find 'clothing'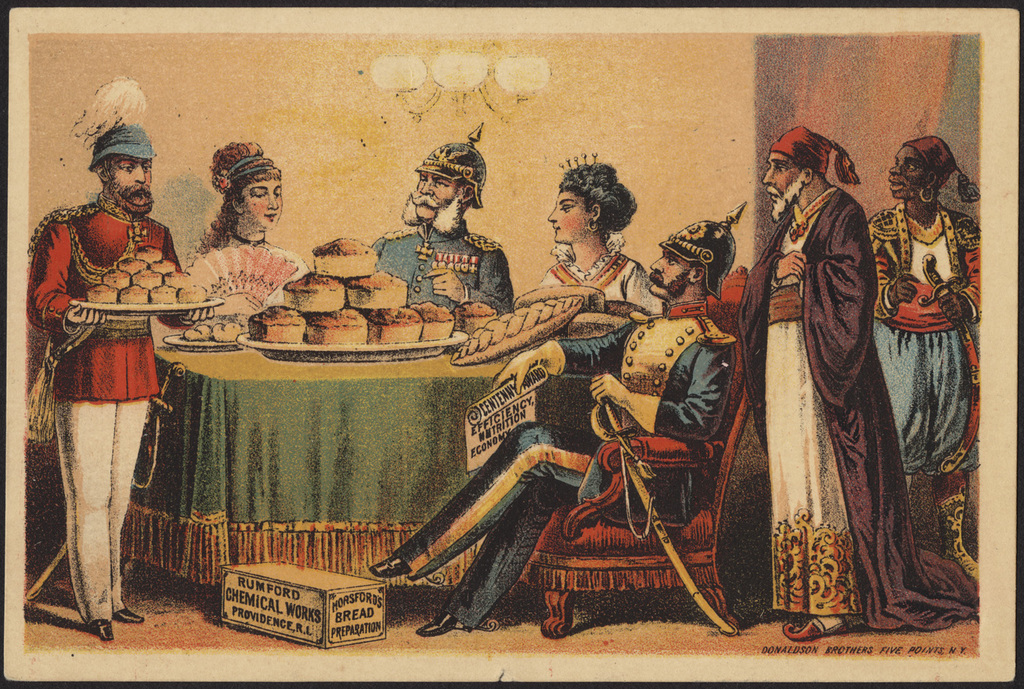
[537, 239, 663, 318]
